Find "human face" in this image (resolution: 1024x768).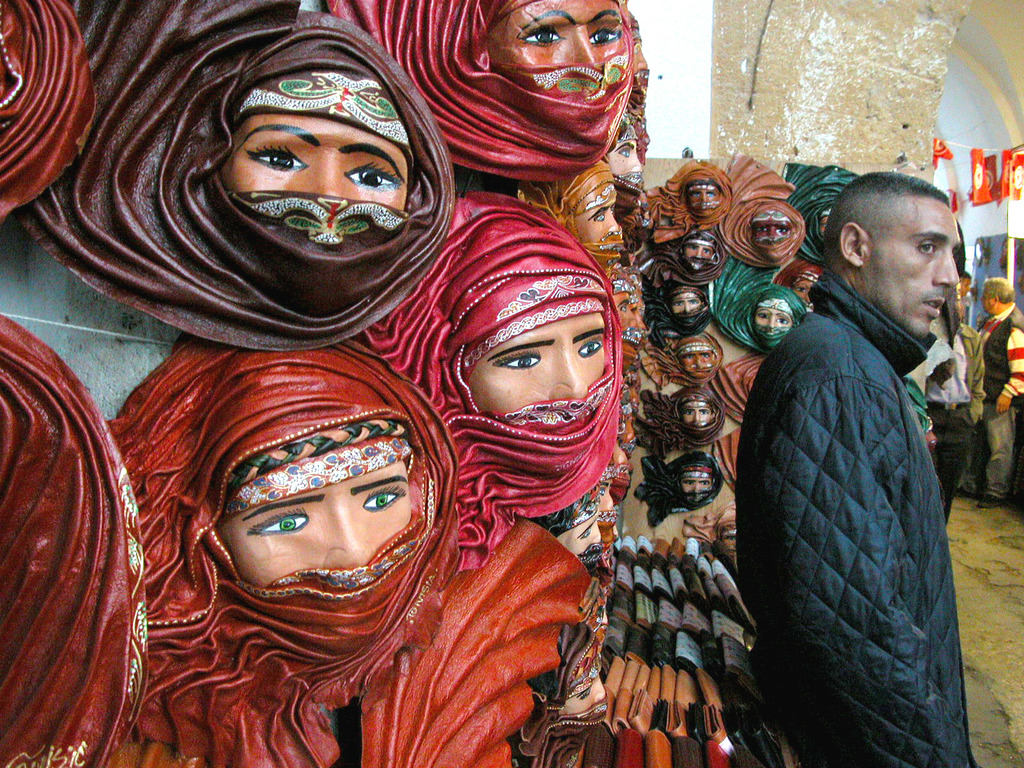
[x1=219, y1=110, x2=411, y2=212].
